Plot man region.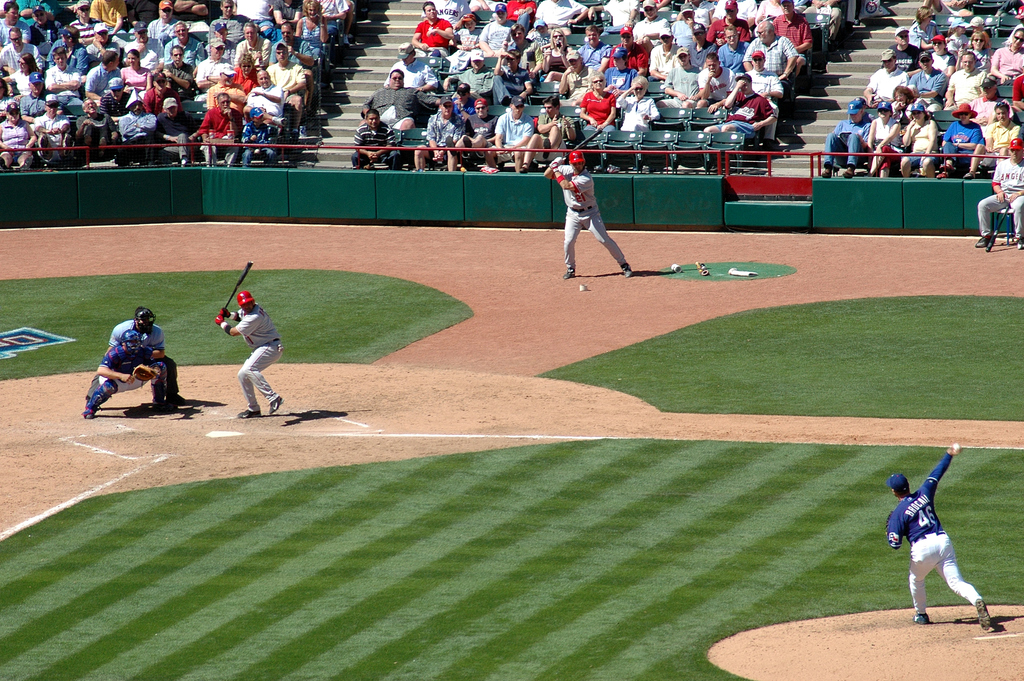
Plotted at (352,108,402,172).
